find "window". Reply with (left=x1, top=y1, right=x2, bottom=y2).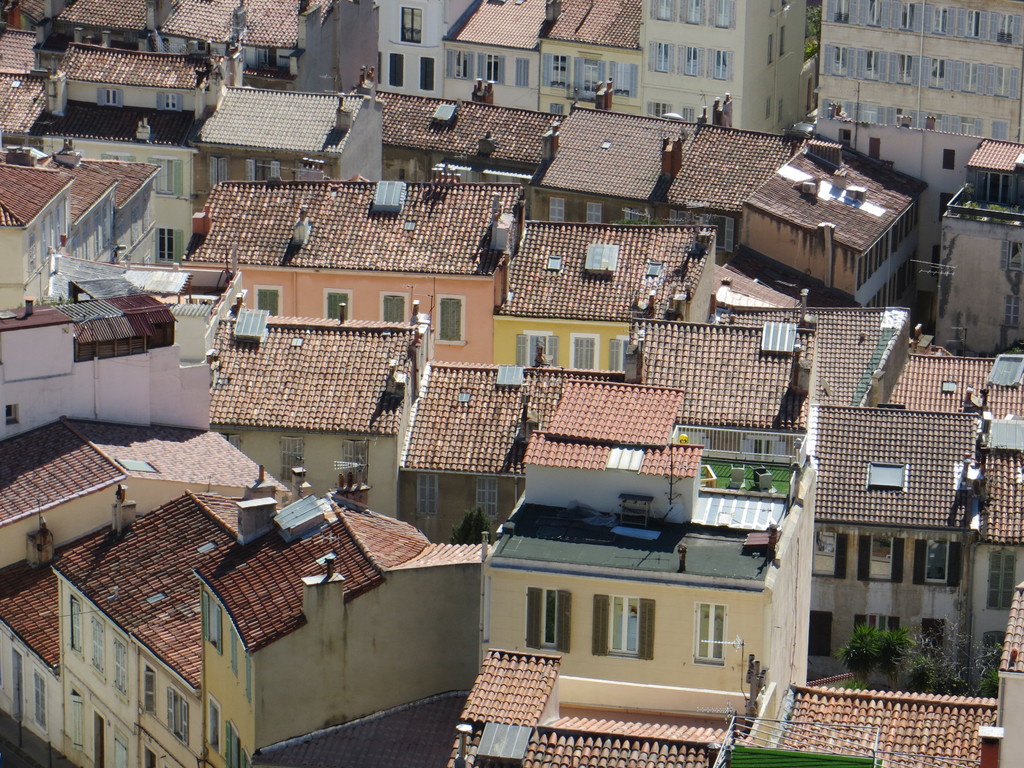
(left=149, top=228, right=184, bottom=262).
